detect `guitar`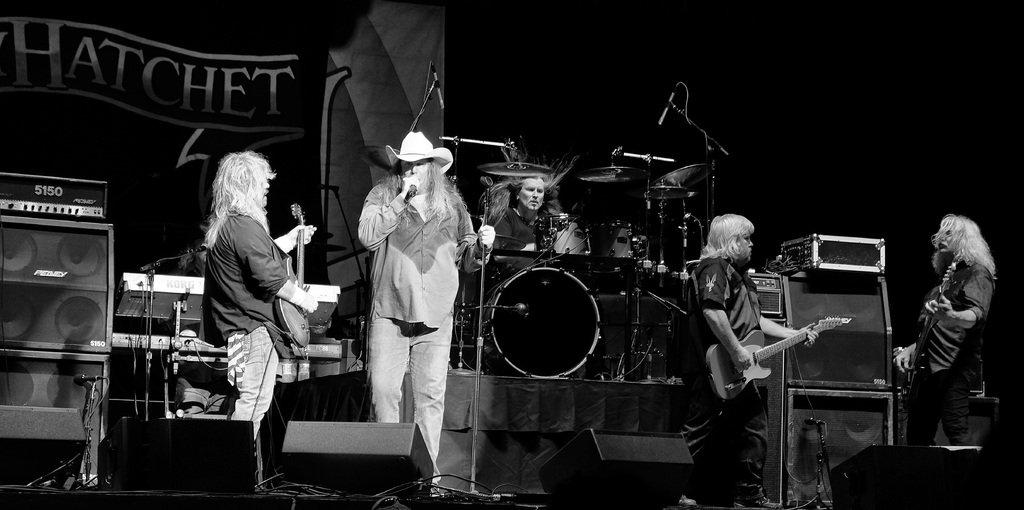
bbox=(695, 306, 867, 408)
